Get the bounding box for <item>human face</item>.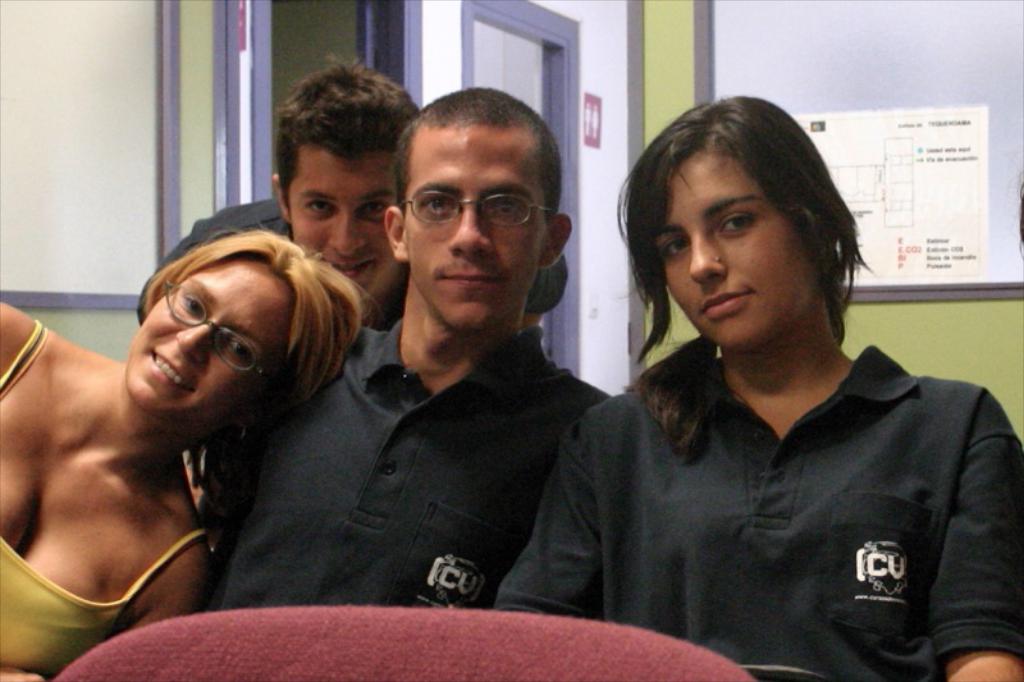
(124,253,296,426).
